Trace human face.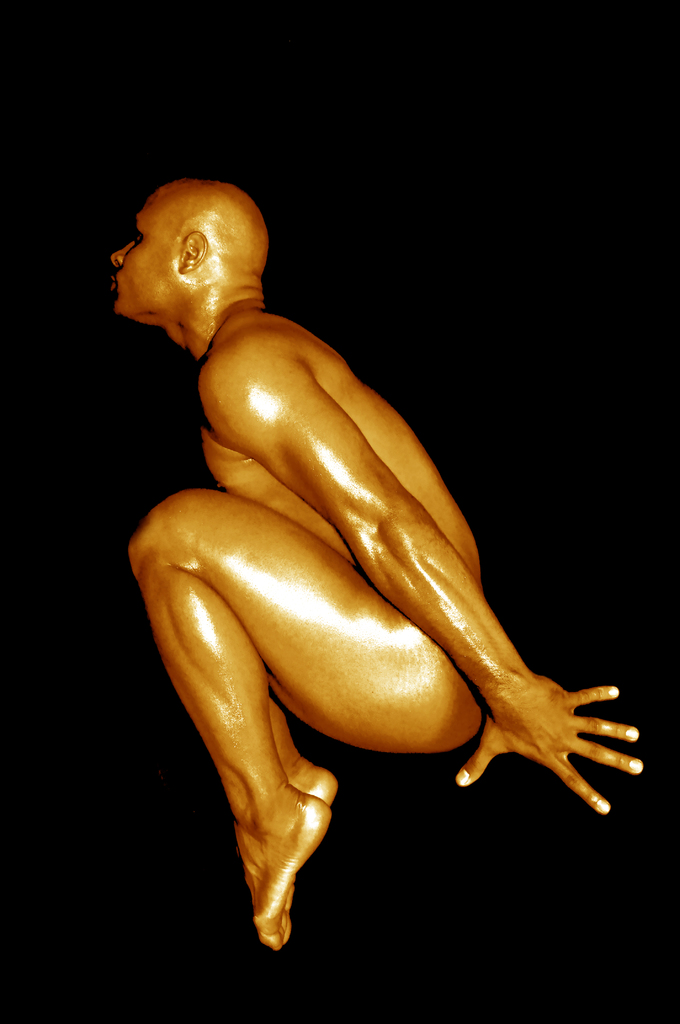
Traced to l=102, t=193, r=182, b=325.
